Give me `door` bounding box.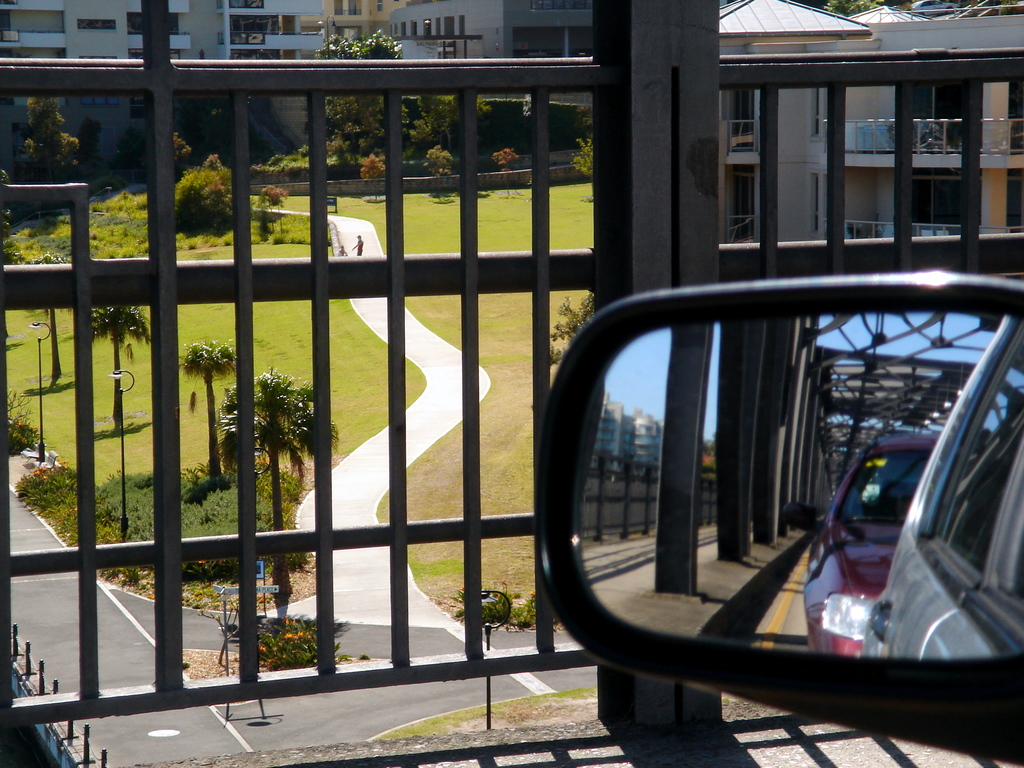
(732,89,751,148).
